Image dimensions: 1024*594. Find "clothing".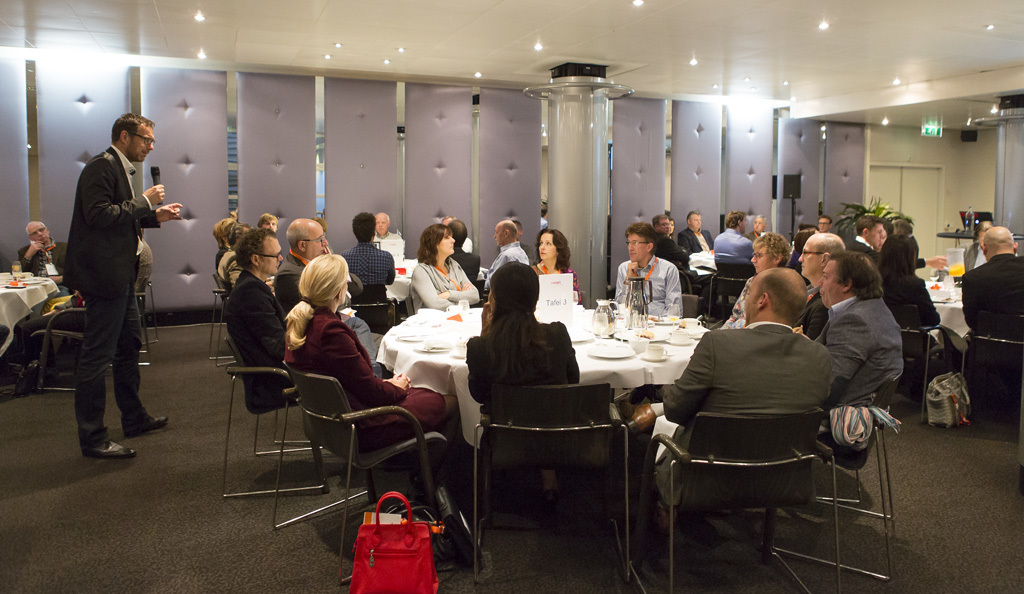
<box>456,239,485,288</box>.
